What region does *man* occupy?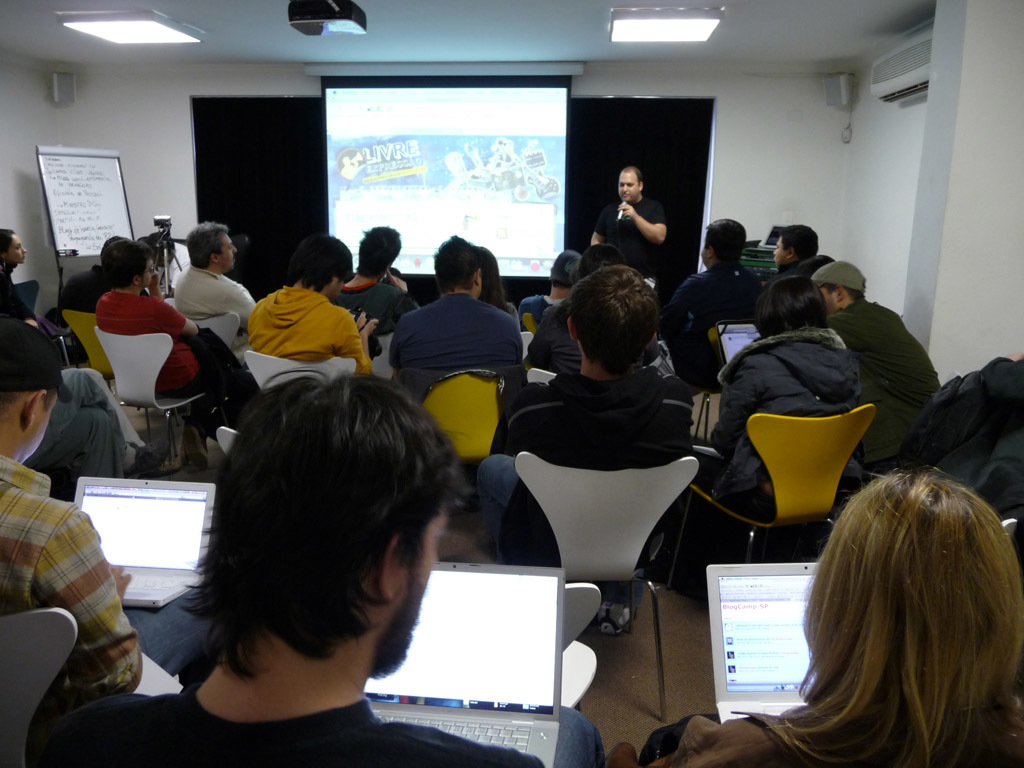
(767, 220, 822, 280).
